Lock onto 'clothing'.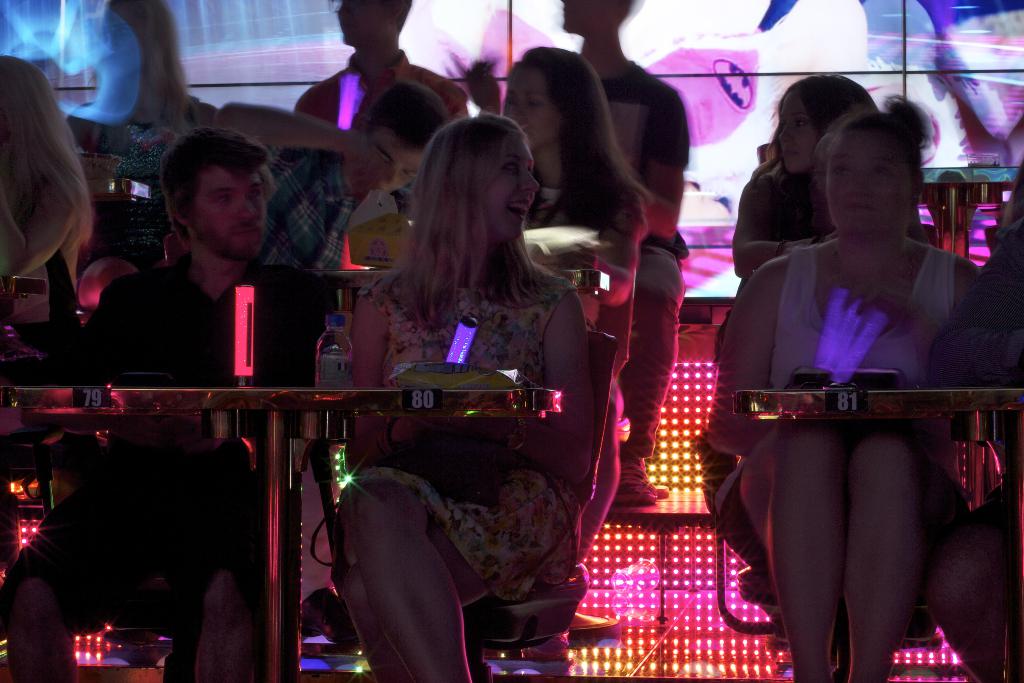
Locked: region(595, 59, 691, 258).
